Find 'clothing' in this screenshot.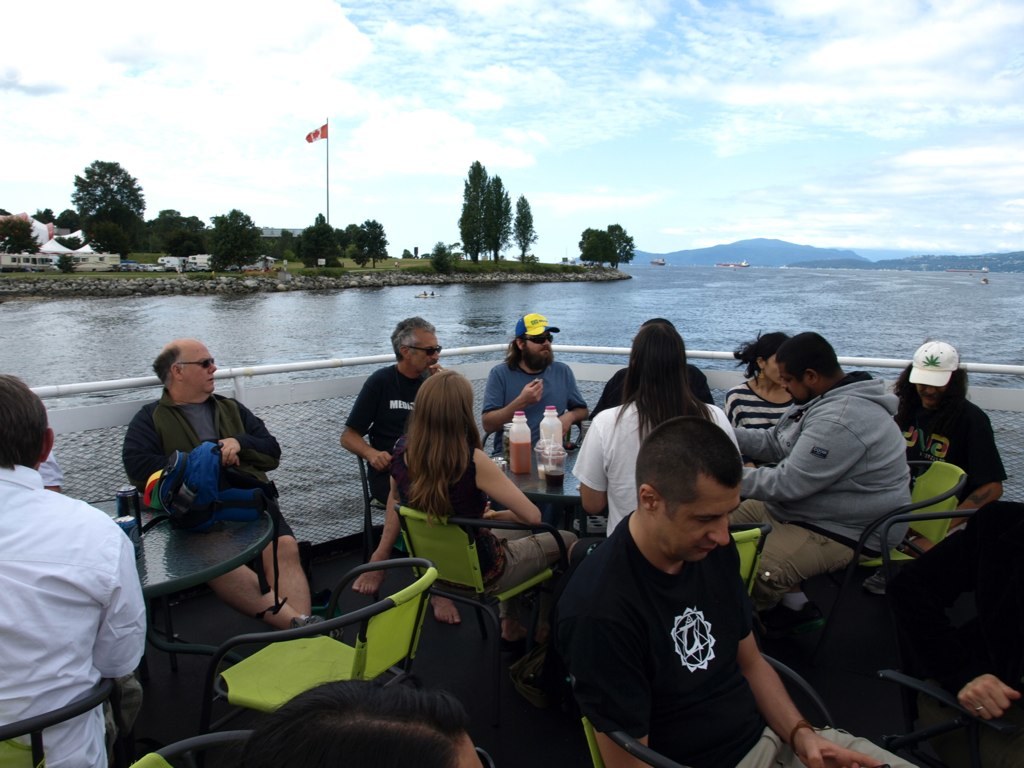
The bounding box for 'clothing' is {"left": 561, "top": 506, "right": 914, "bottom": 767}.
